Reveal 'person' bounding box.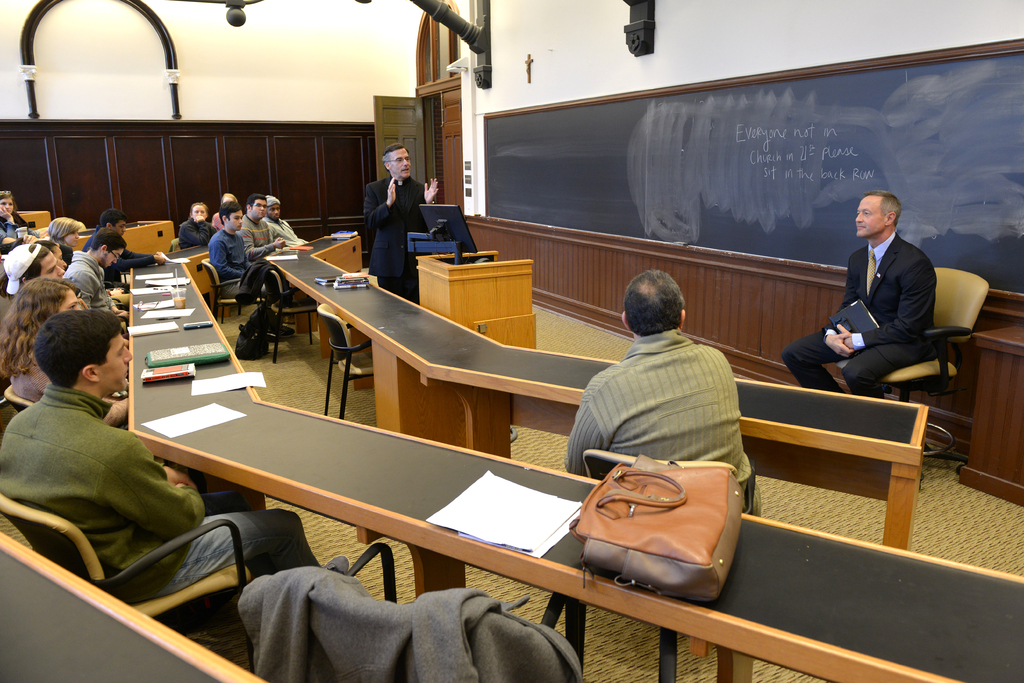
Revealed: (left=207, top=201, right=295, bottom=340).
